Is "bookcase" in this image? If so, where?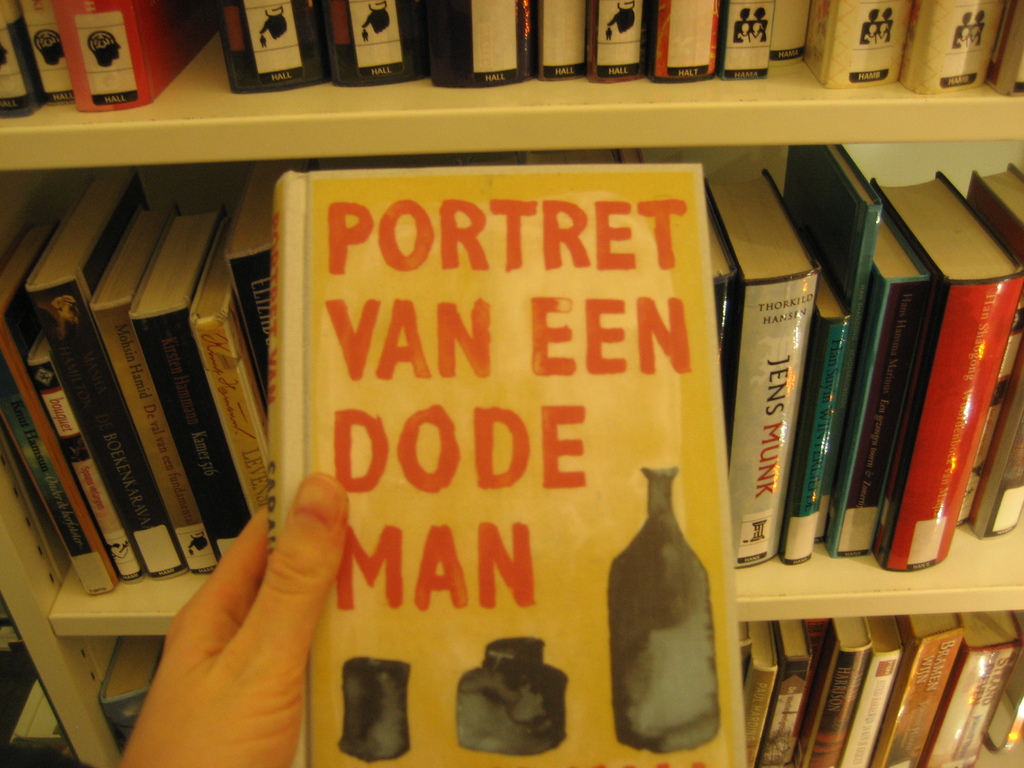
Yes, at (0,0,1023,767).
